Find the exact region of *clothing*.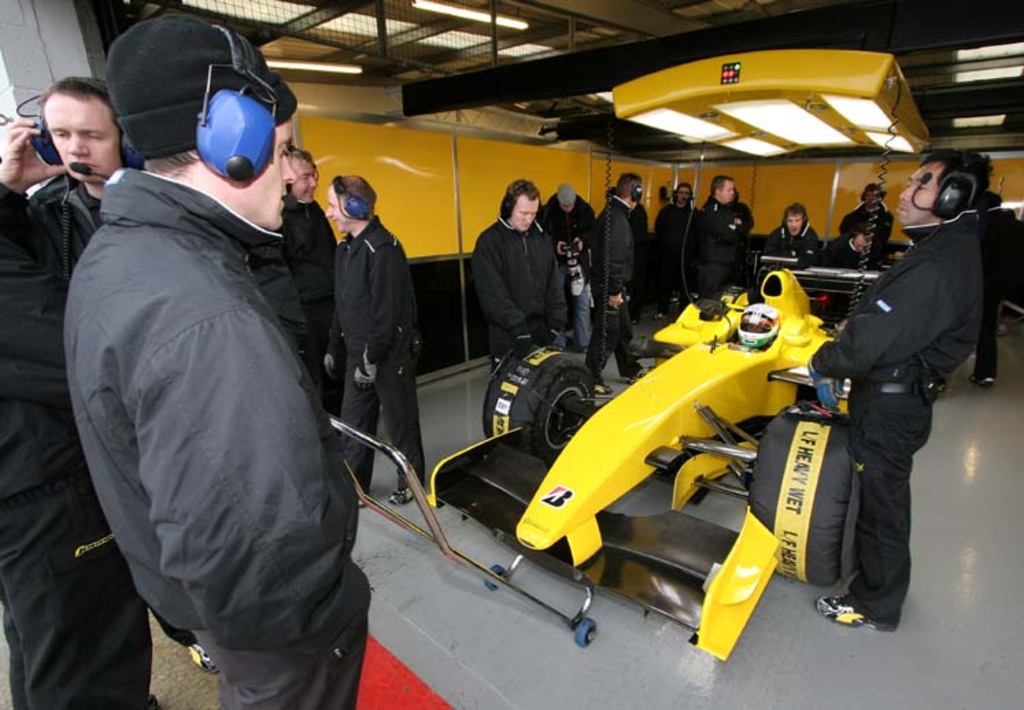
Exact region: left=806, top=204, right=987, bottom=633.
